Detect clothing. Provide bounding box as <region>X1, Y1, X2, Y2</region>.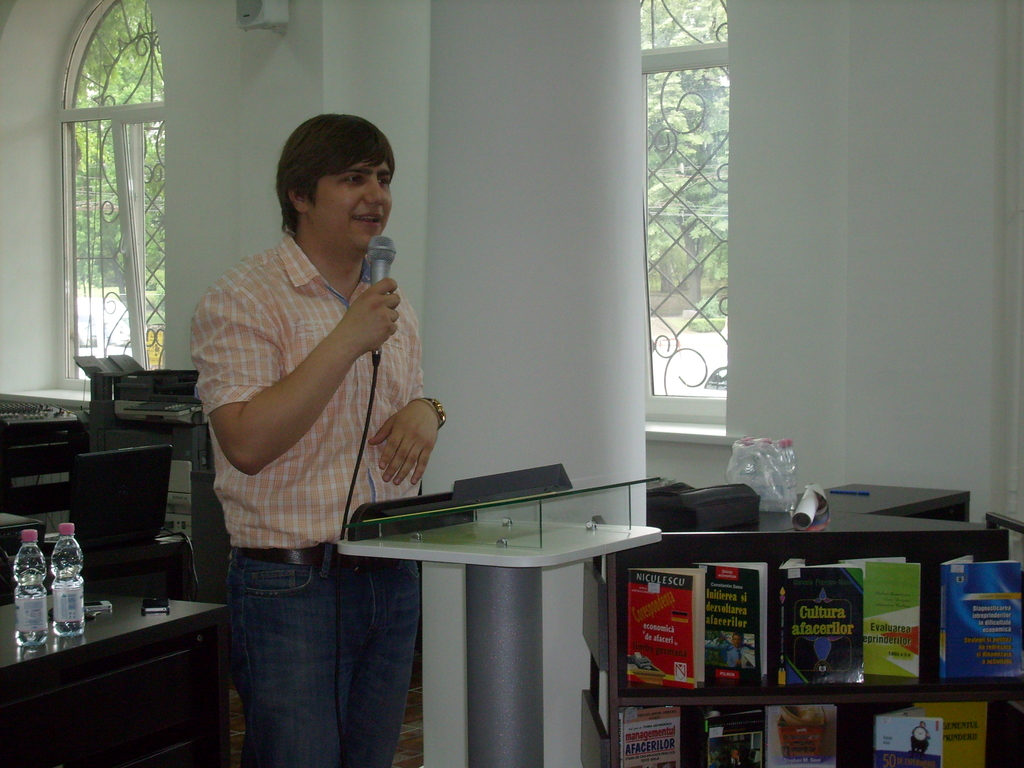
<region>183, 259, 437, 740</region>.
